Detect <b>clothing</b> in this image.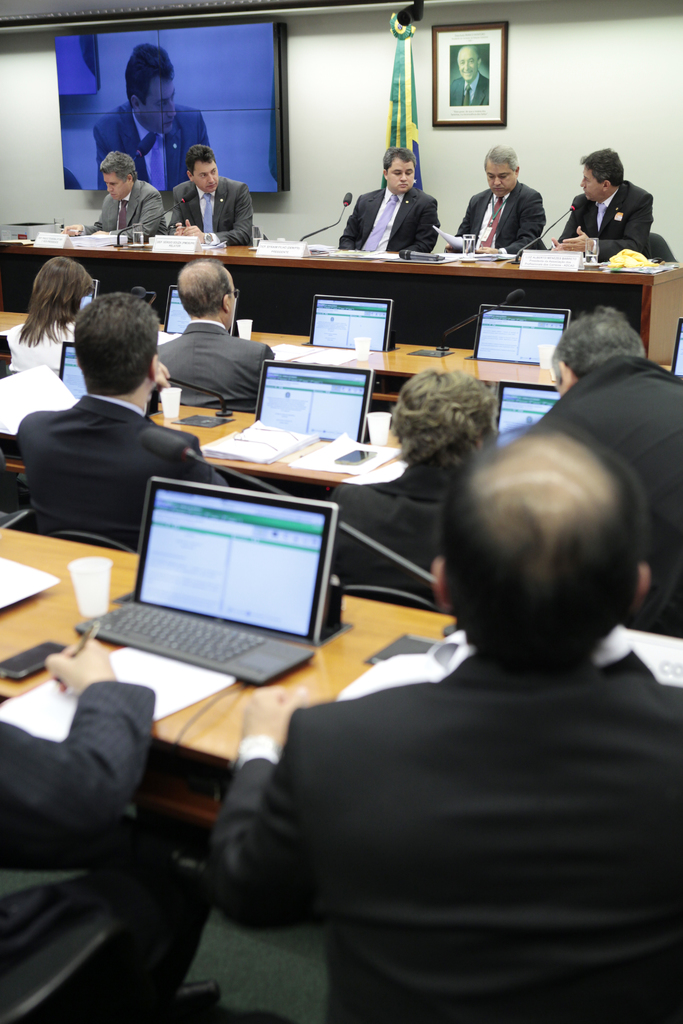
Detection: {"x1": 456, "y1": 185, "x2": 548, "y2": 257}.
